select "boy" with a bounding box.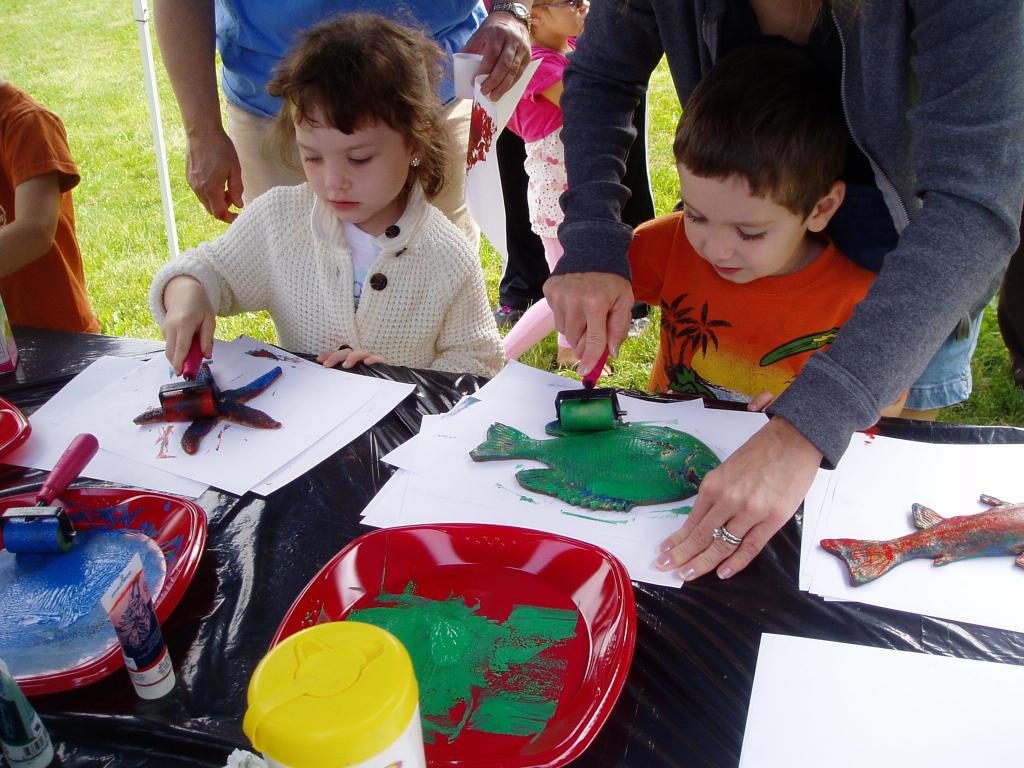
detection(553, 34, 936, 444).
